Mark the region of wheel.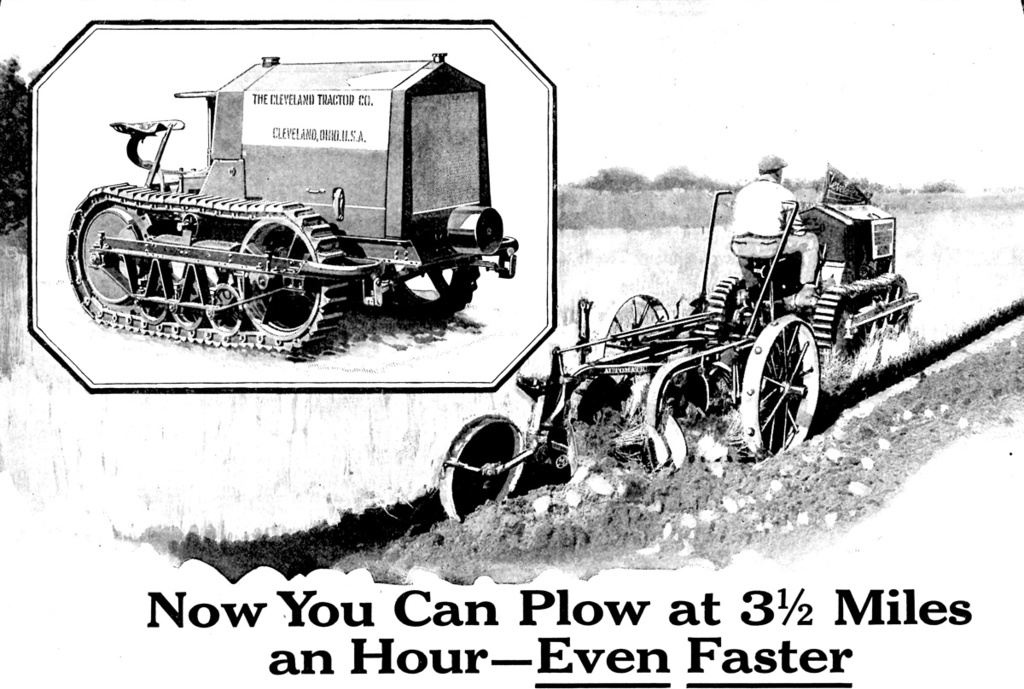
Region: [593, 291, 667, 357].
